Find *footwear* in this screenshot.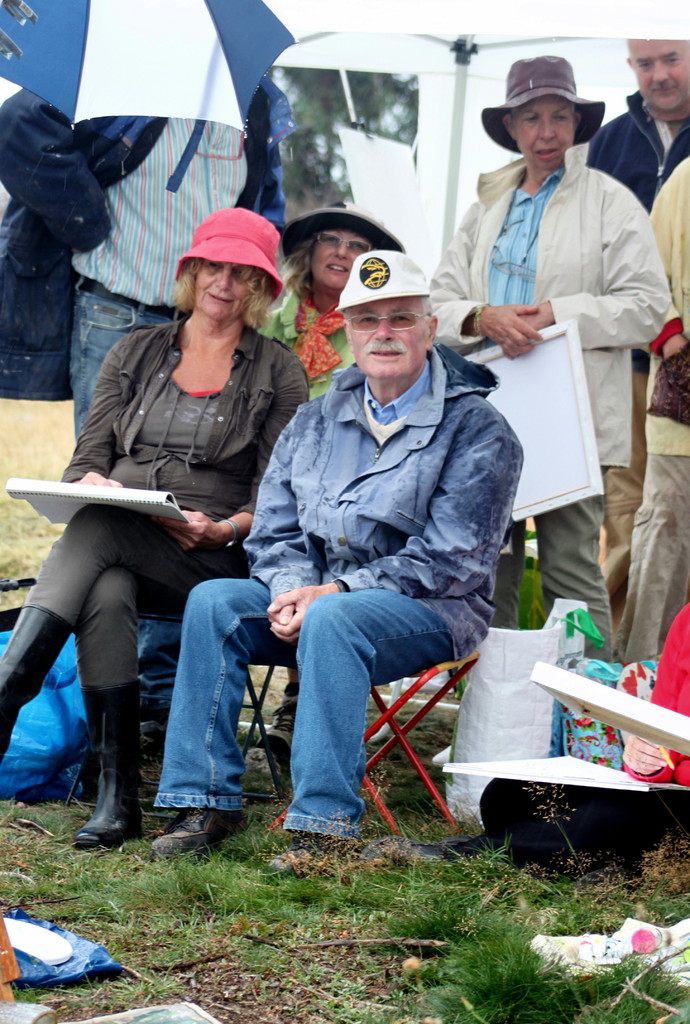
The bounding box for *footwear* is select_region(0, 600, 72, 765).
